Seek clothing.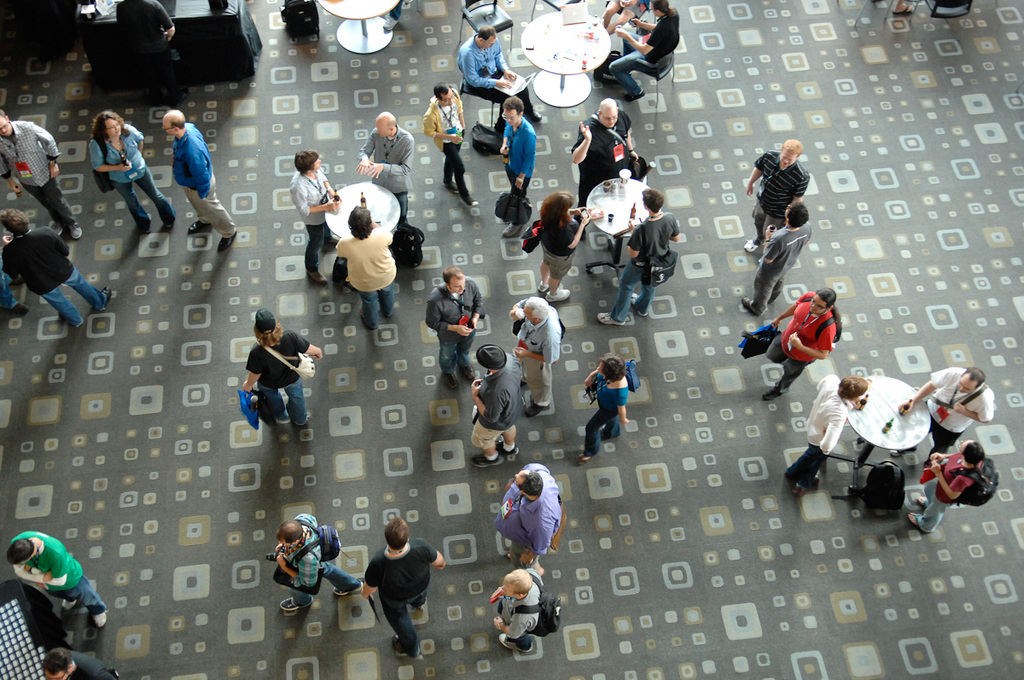
(265, 509, 356, 602).
